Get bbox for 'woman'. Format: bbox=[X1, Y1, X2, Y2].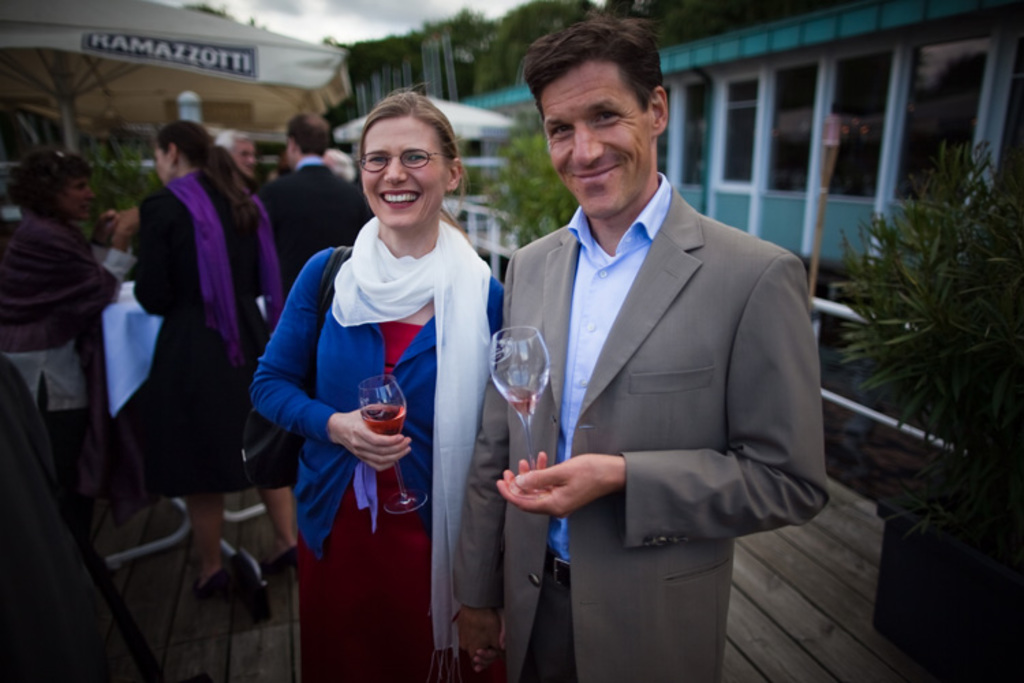
bbox=[254, 109, 487, 682].
